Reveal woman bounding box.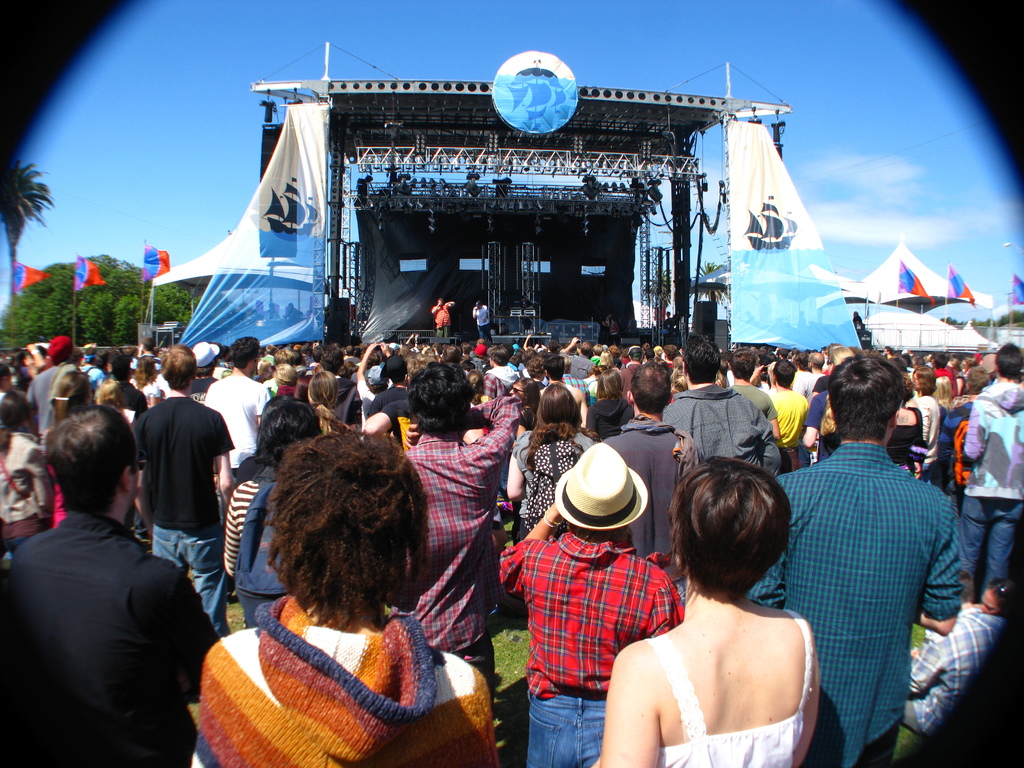
Revealed: pyautogui.locateOnScreen(595, 451, 840, 767).
